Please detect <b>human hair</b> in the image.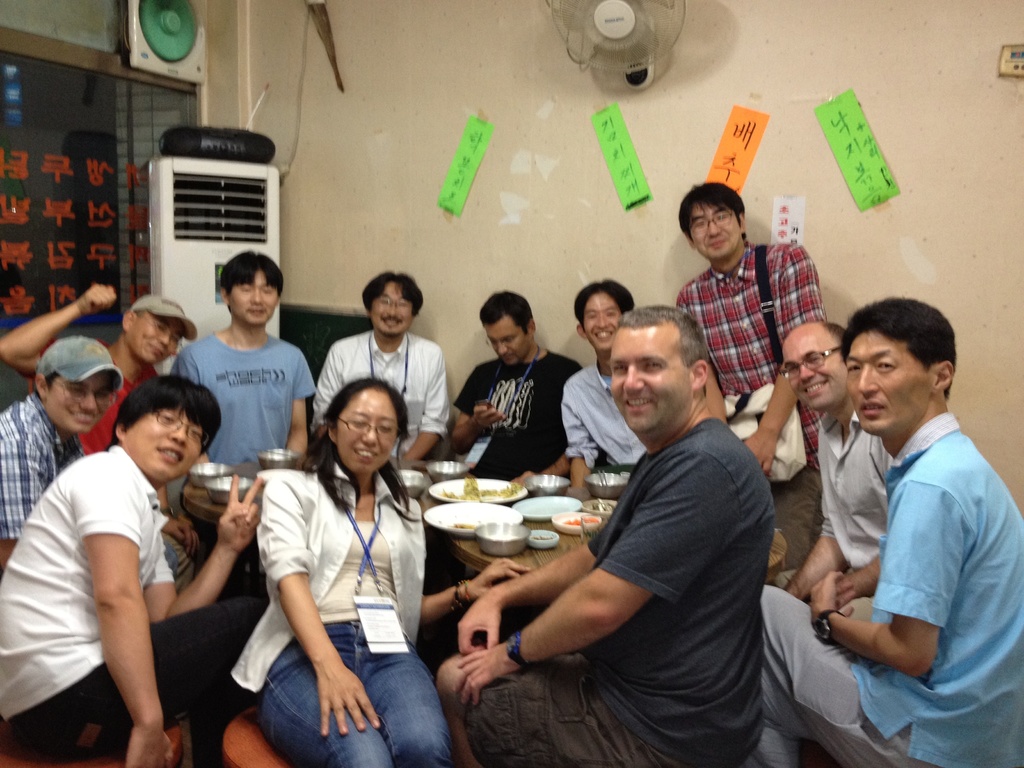
{"x1": 819, "y1": 316, "x2": 845, "y2": 339}.
